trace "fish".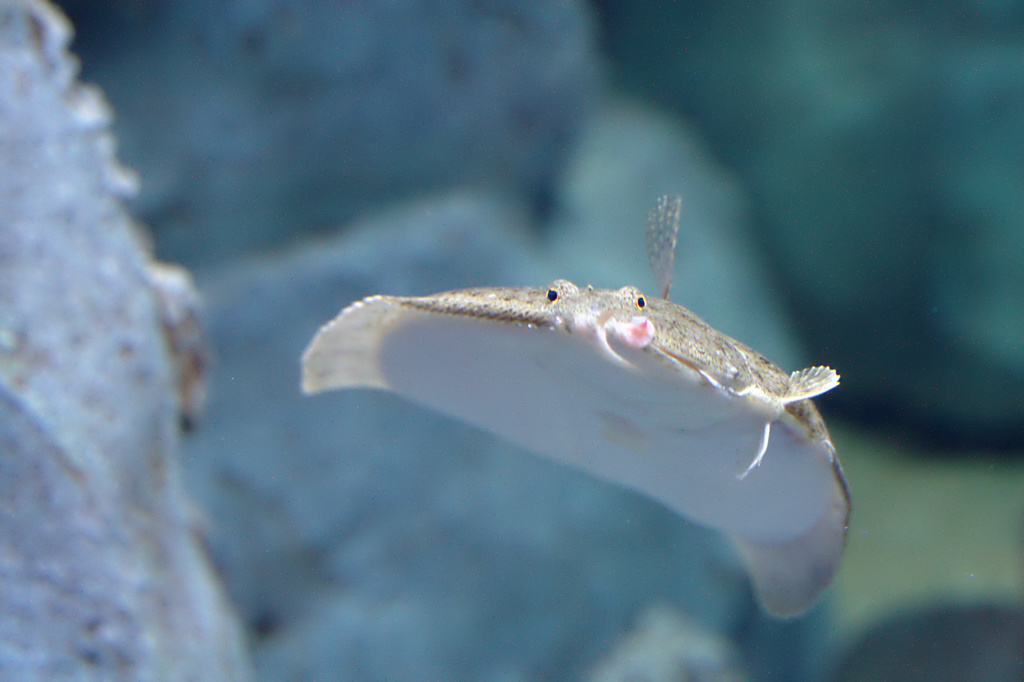
Traced to box=[298, 193, 853, 622].
